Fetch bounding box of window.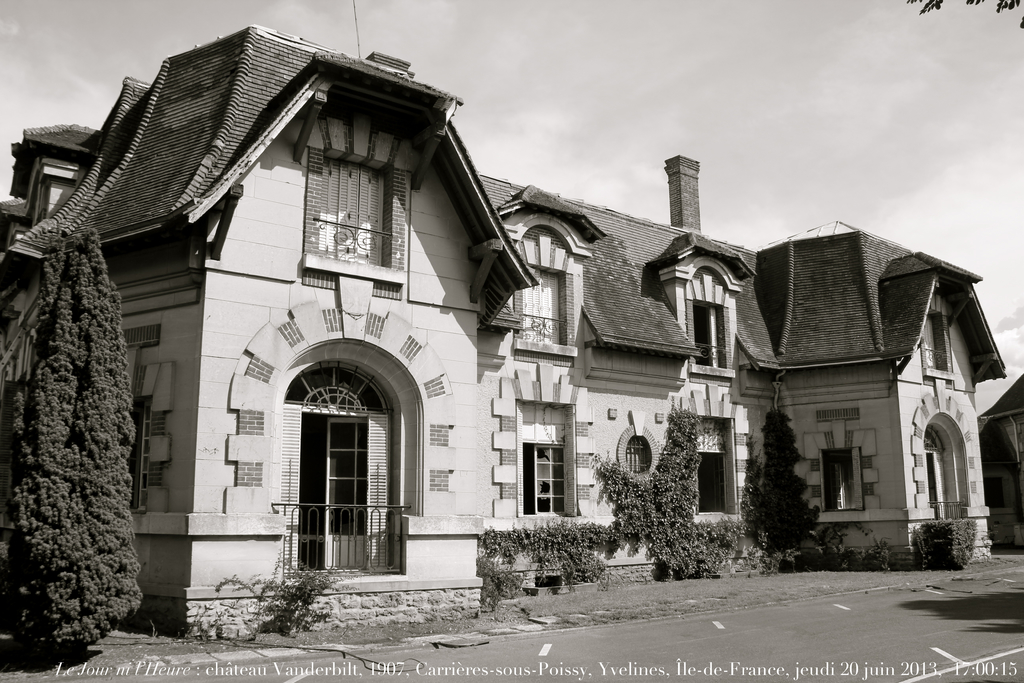
Bbox: <region>514, 440, 577, 520</region>.
